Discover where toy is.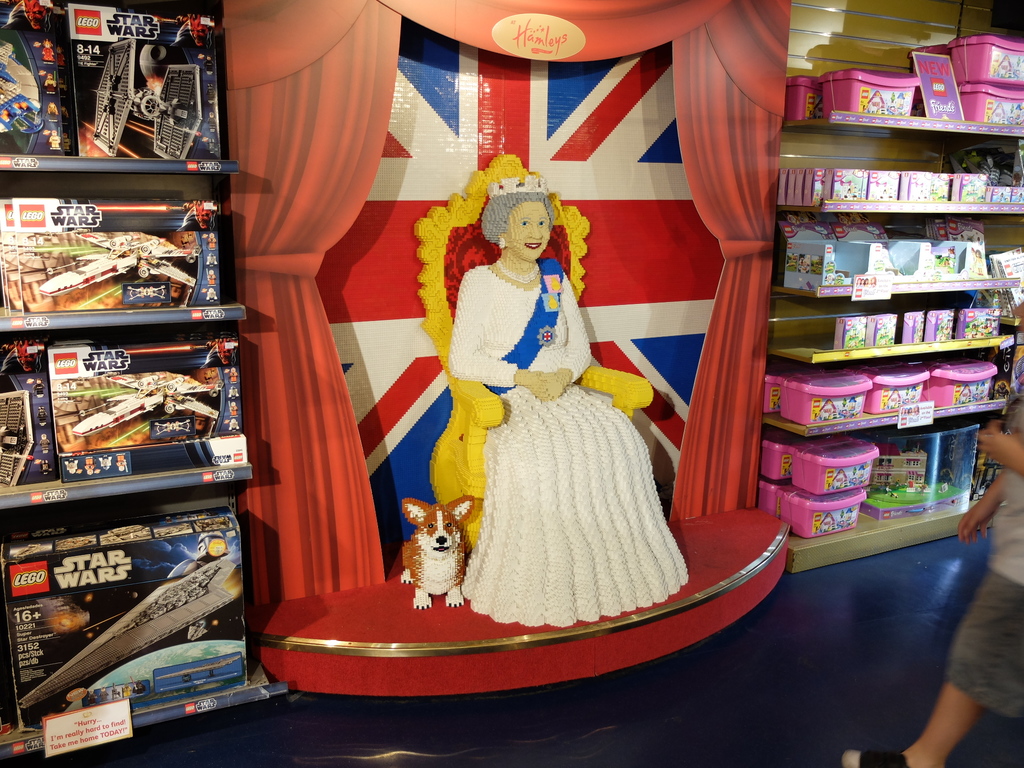
Discovered at locate(99, 685, 108, 703).
